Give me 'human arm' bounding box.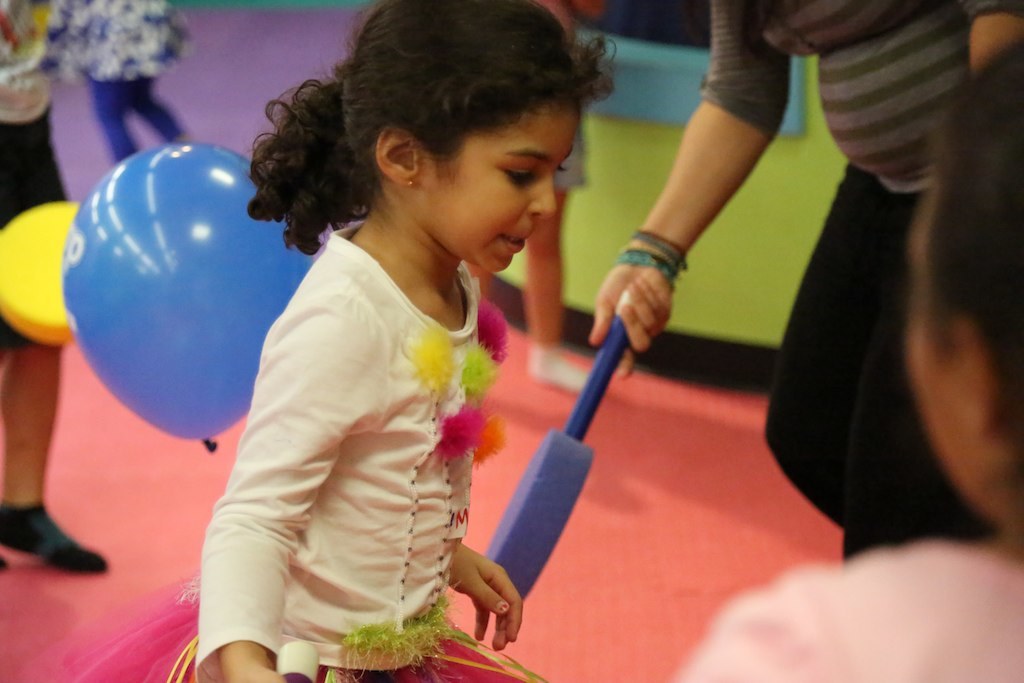
202, 298, 373, 681.
